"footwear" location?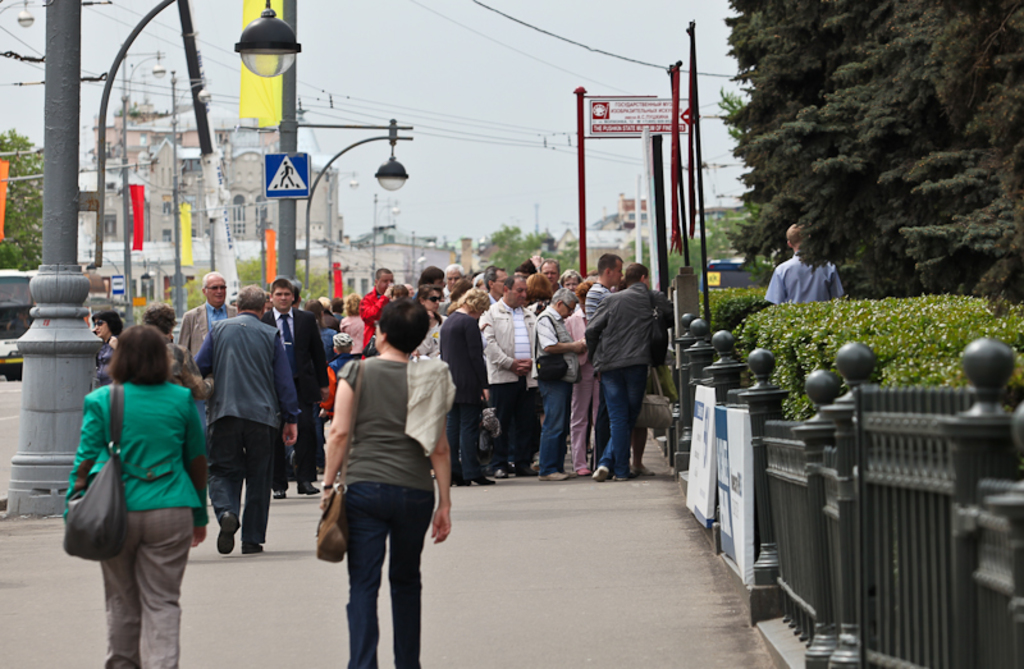
[x1=219, y1=518, x2=239, y2=555]
